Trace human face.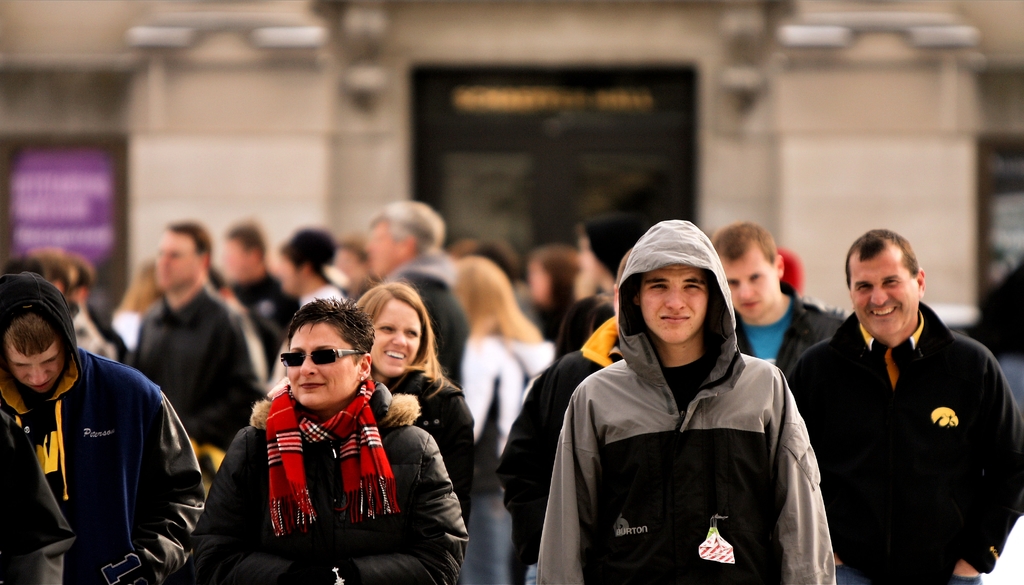
Traced to Rect(644, 268, 707, 344).
